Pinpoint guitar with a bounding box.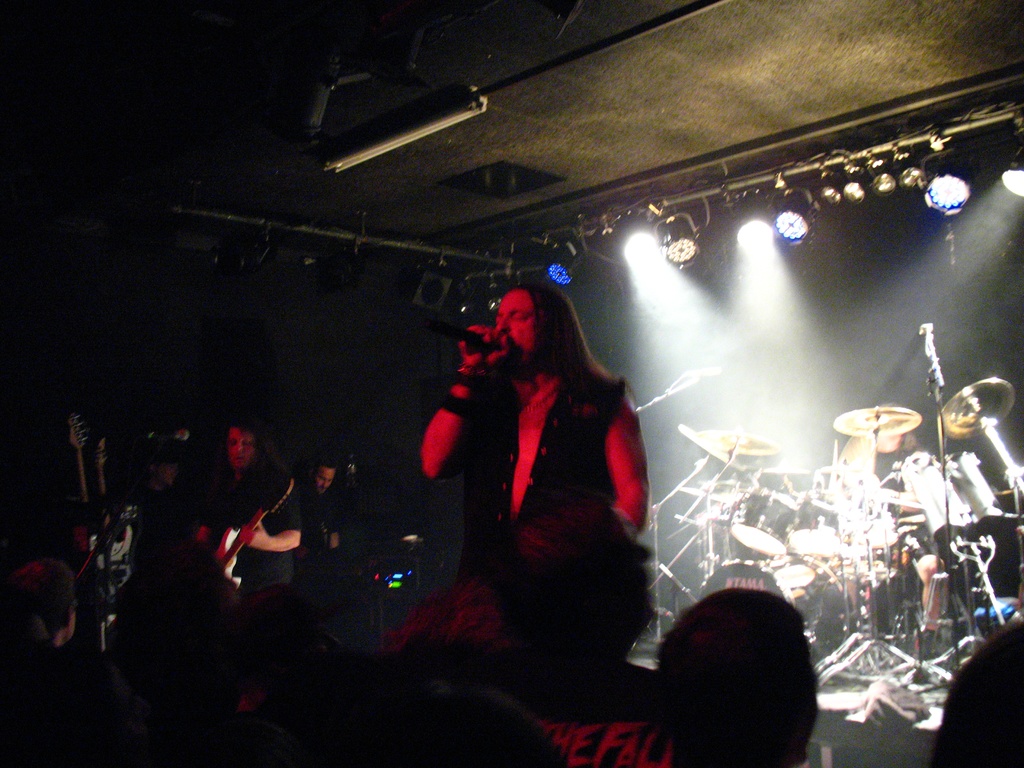
locate(174, 479, 296, 618).
